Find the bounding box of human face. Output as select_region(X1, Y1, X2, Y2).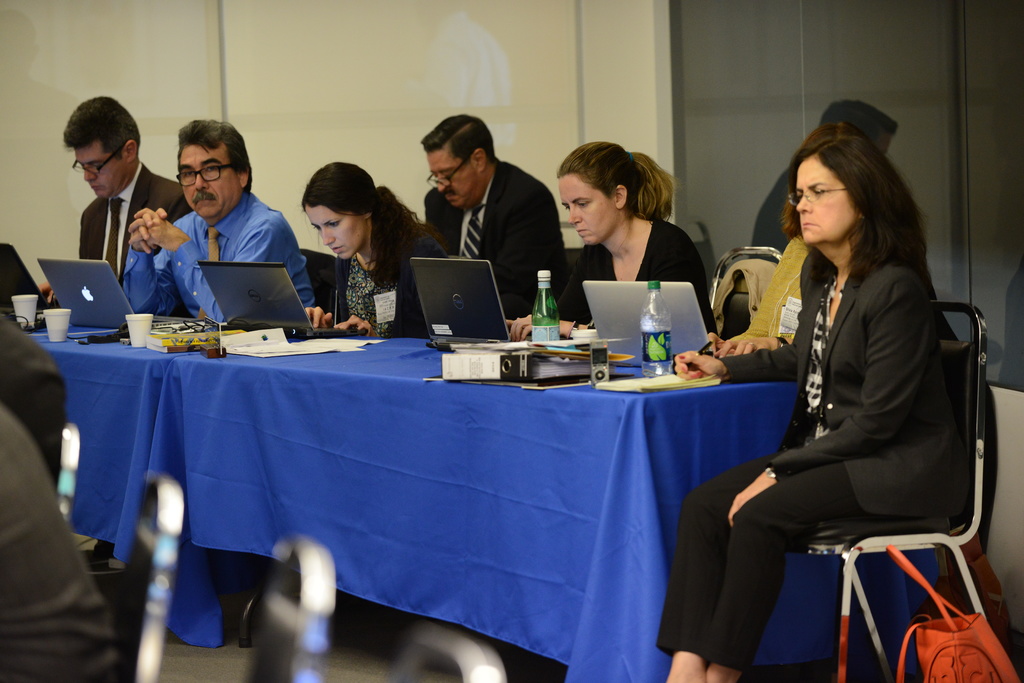
select_region(181, 145, 239, 219).
